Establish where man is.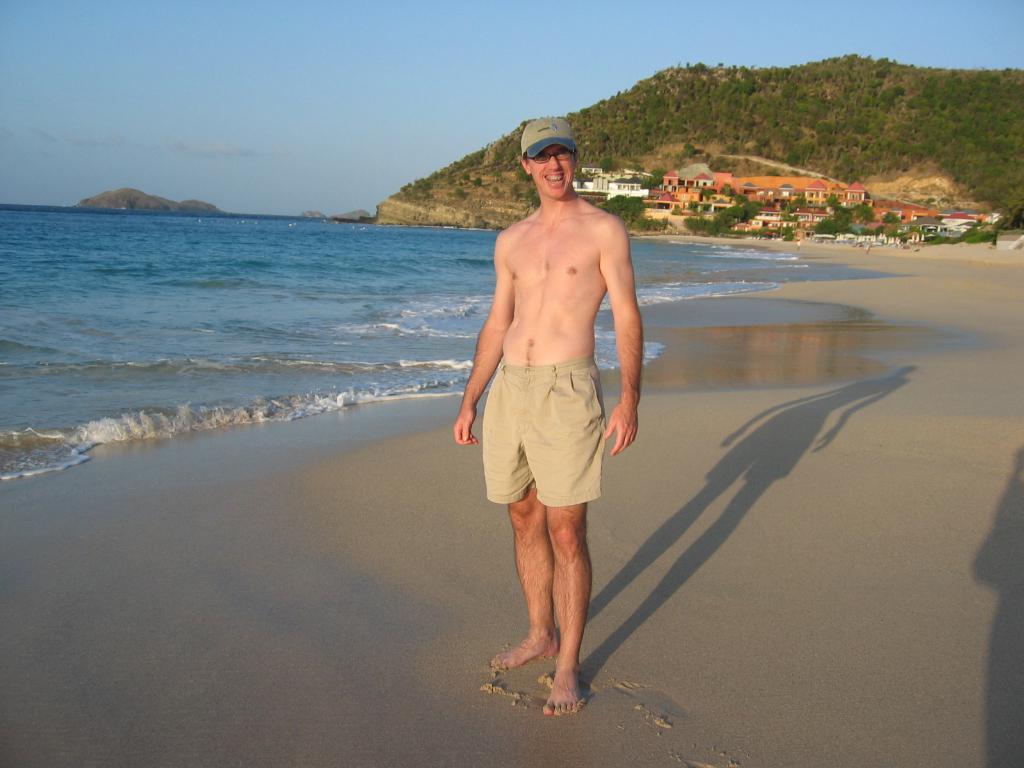
Established at 457:120:646:688.
